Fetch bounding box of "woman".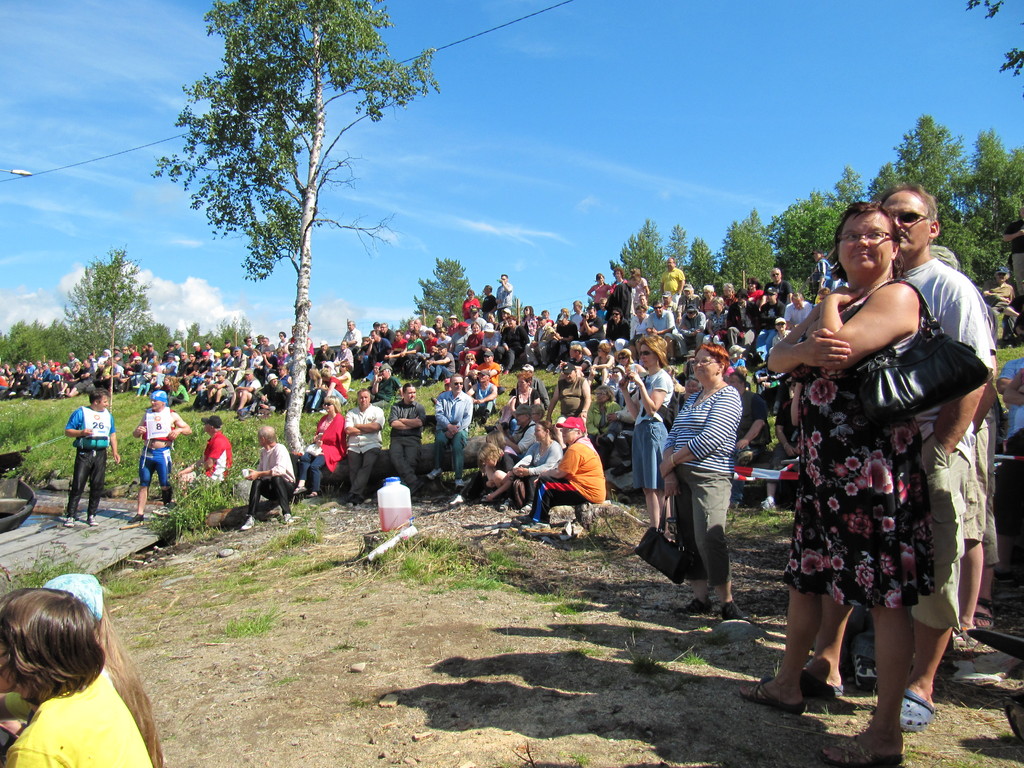
Bbox: box=[746, 280, 762, 312].
